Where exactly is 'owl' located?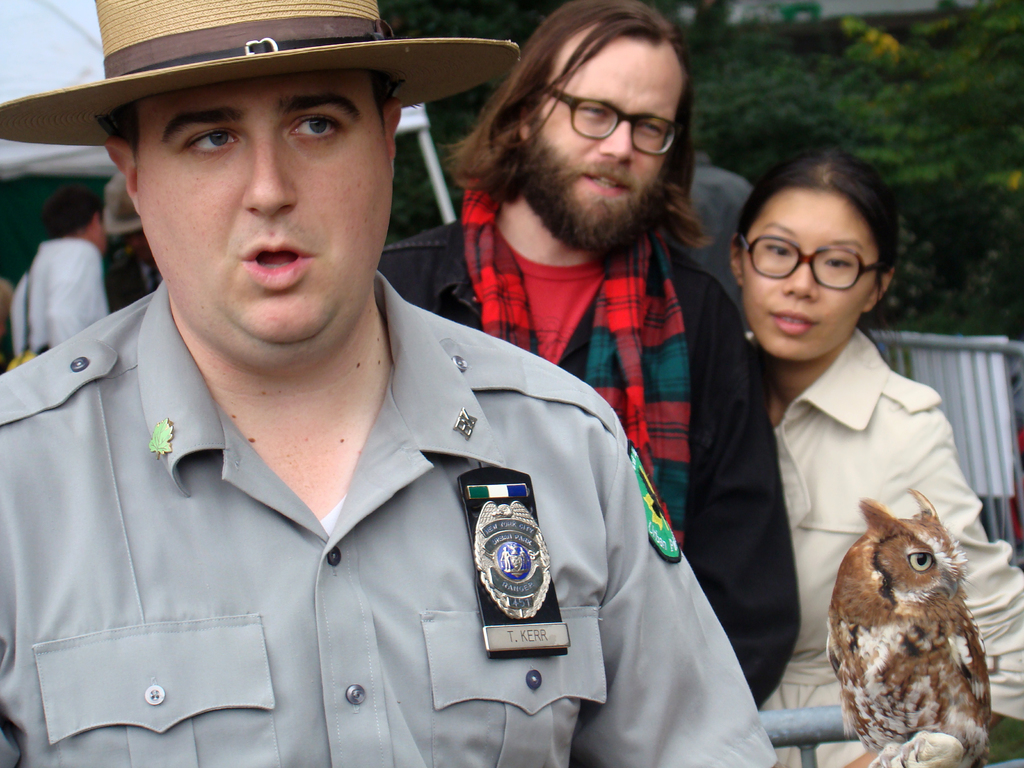
Its bounding box is left=827, top=484, right=996, bottom=767.
